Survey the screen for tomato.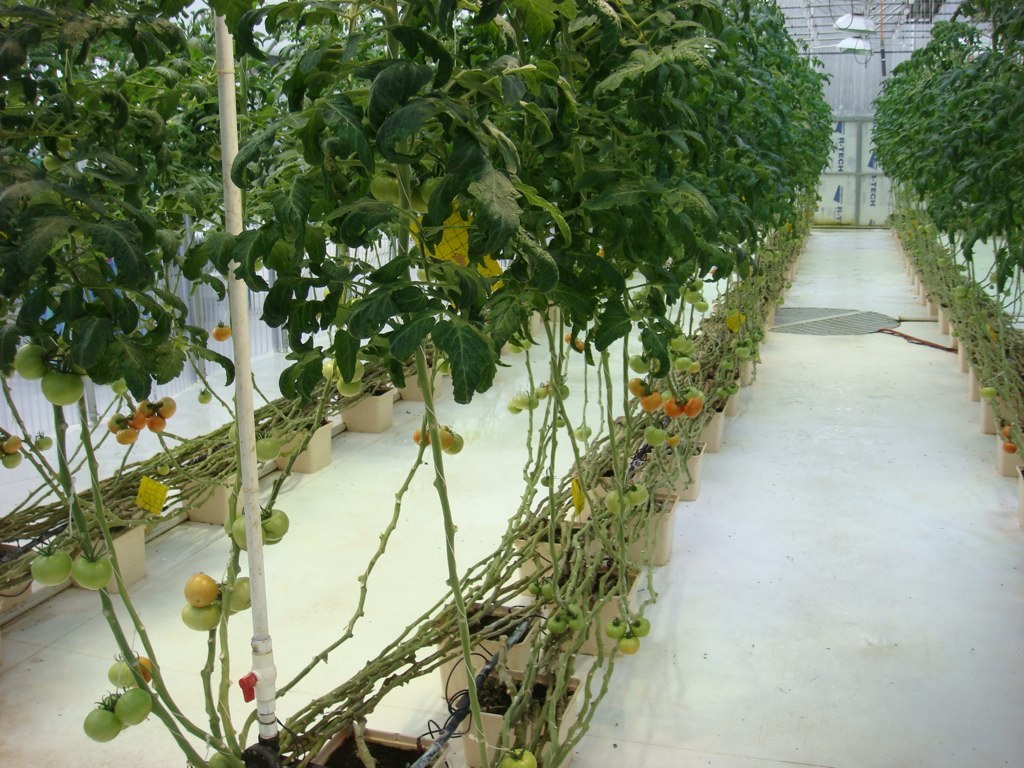
Survey found: region(223, 573, 256, 610).
